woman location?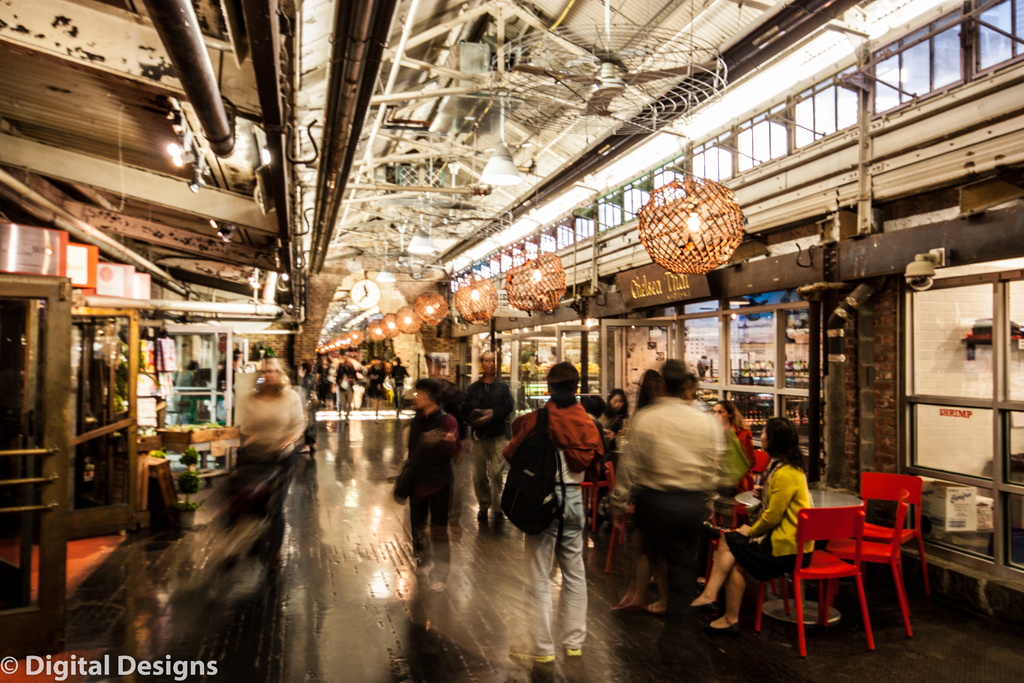
[691,415,817,630]
